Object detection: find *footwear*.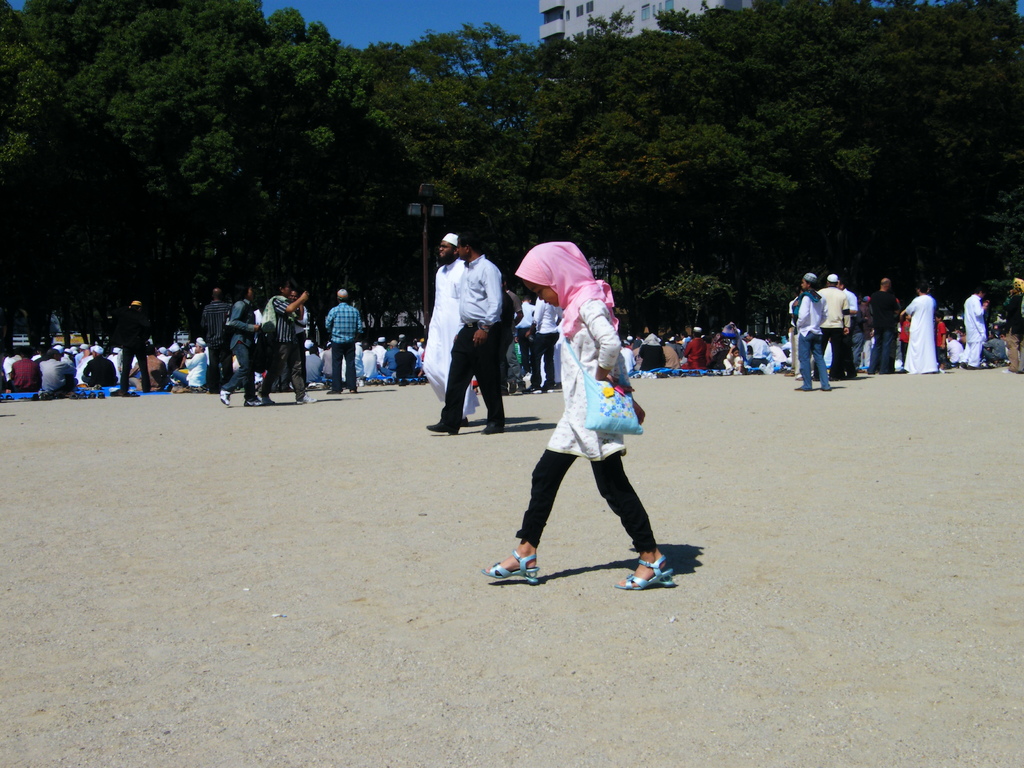
{"left": 960, "top": 361, "right": 966, "bottom": 370}.
